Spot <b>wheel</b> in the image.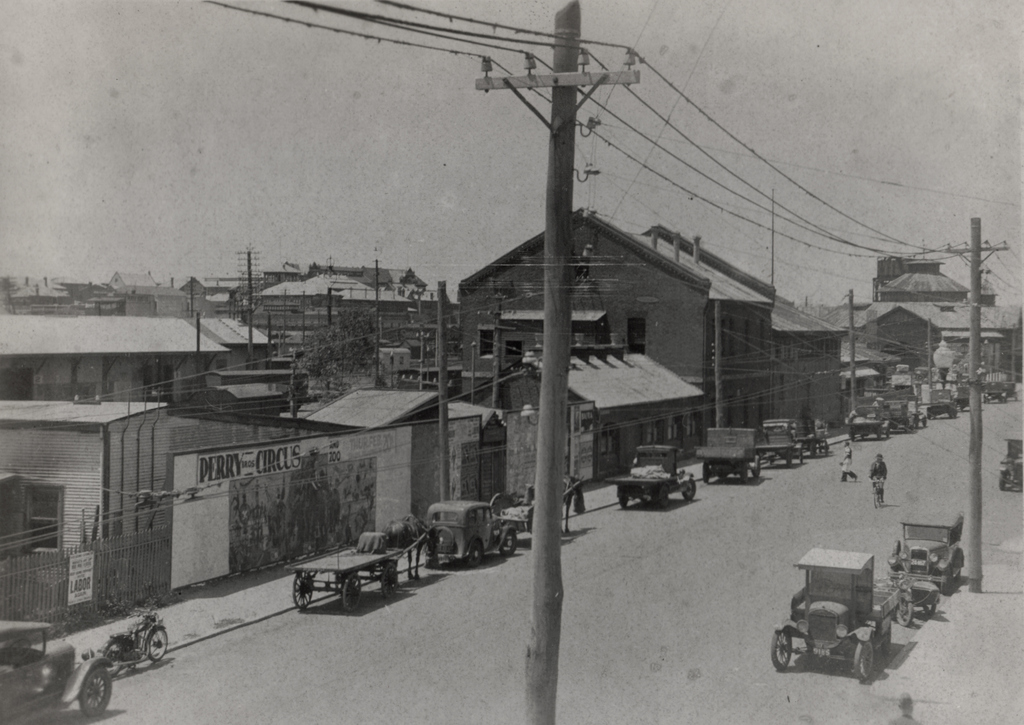
<b>wheel</b> found at bbox=[345, 575, 363, 610].
